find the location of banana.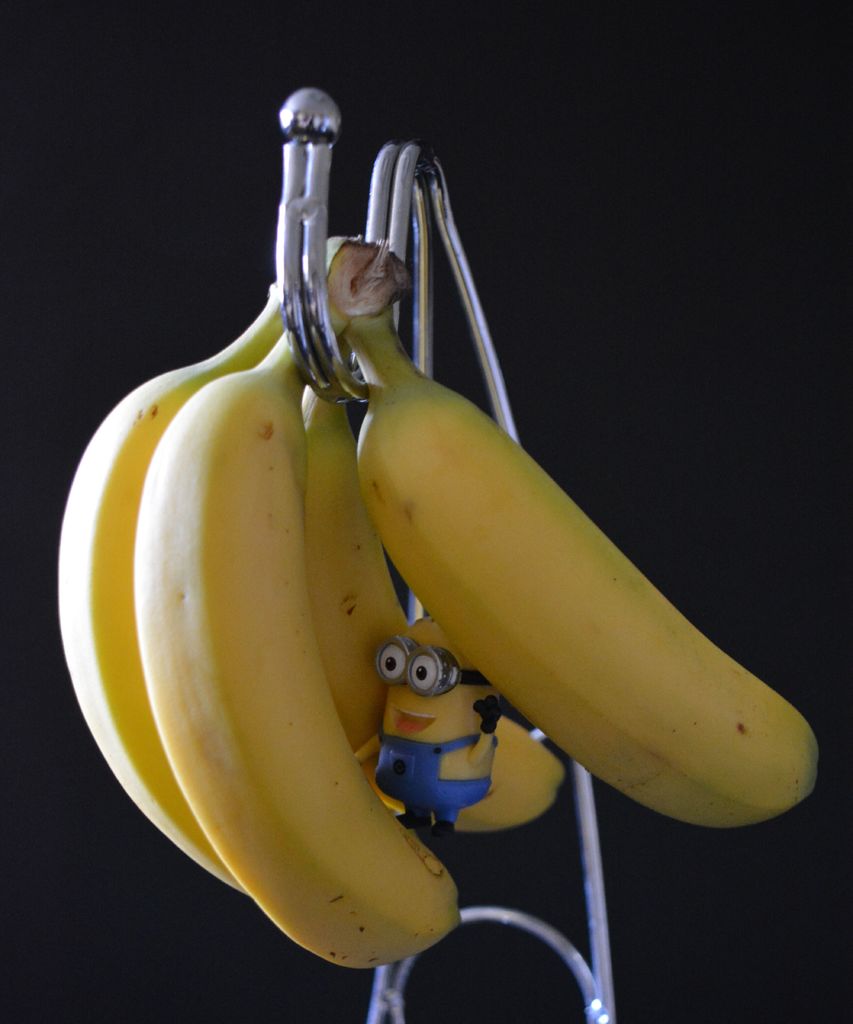
Location: locate(55, 288, 287, 900).
